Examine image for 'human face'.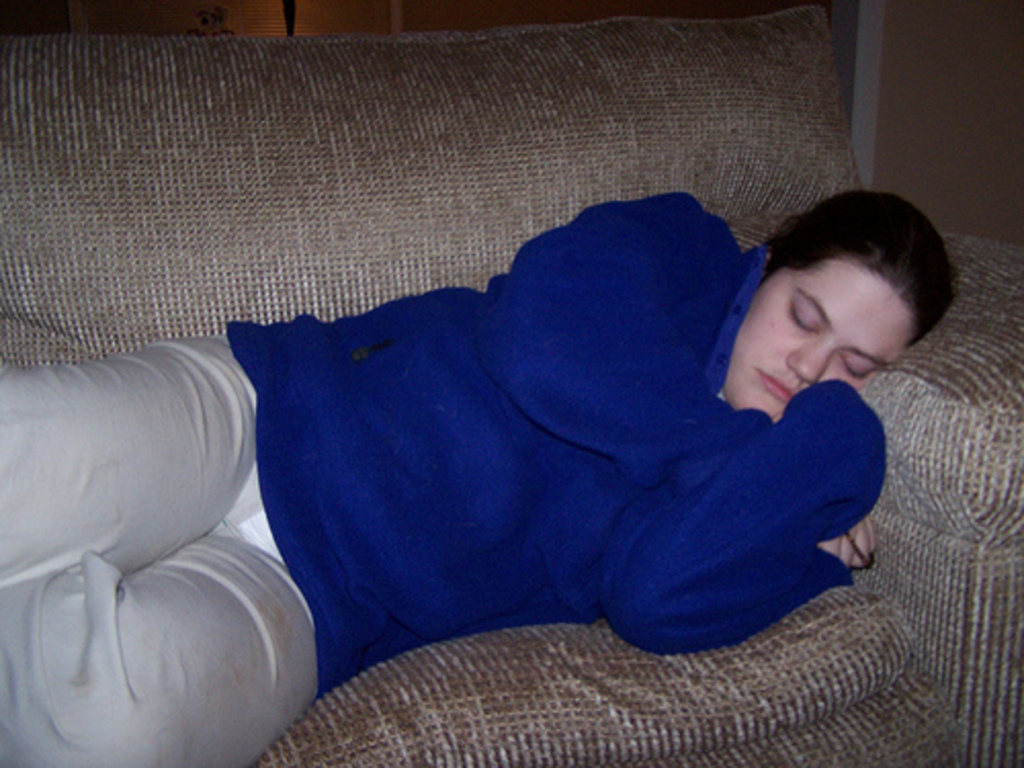
Examination result: box=[721, 254, 909, 418].
